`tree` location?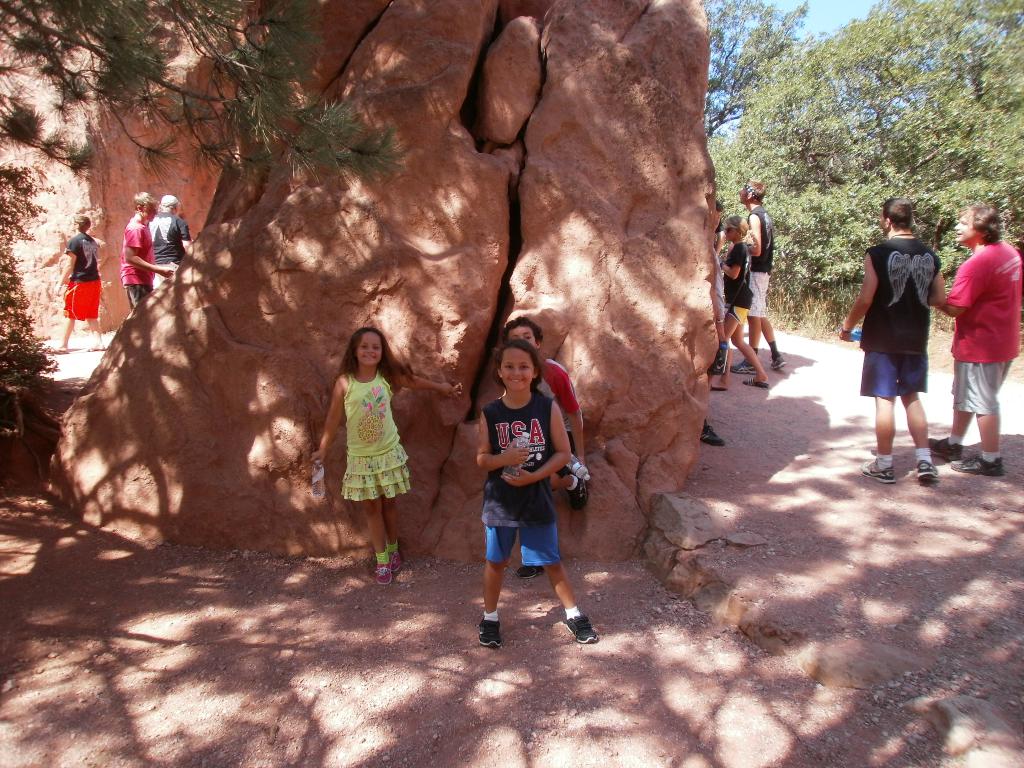
box=[688, 0, 1023, 324]
